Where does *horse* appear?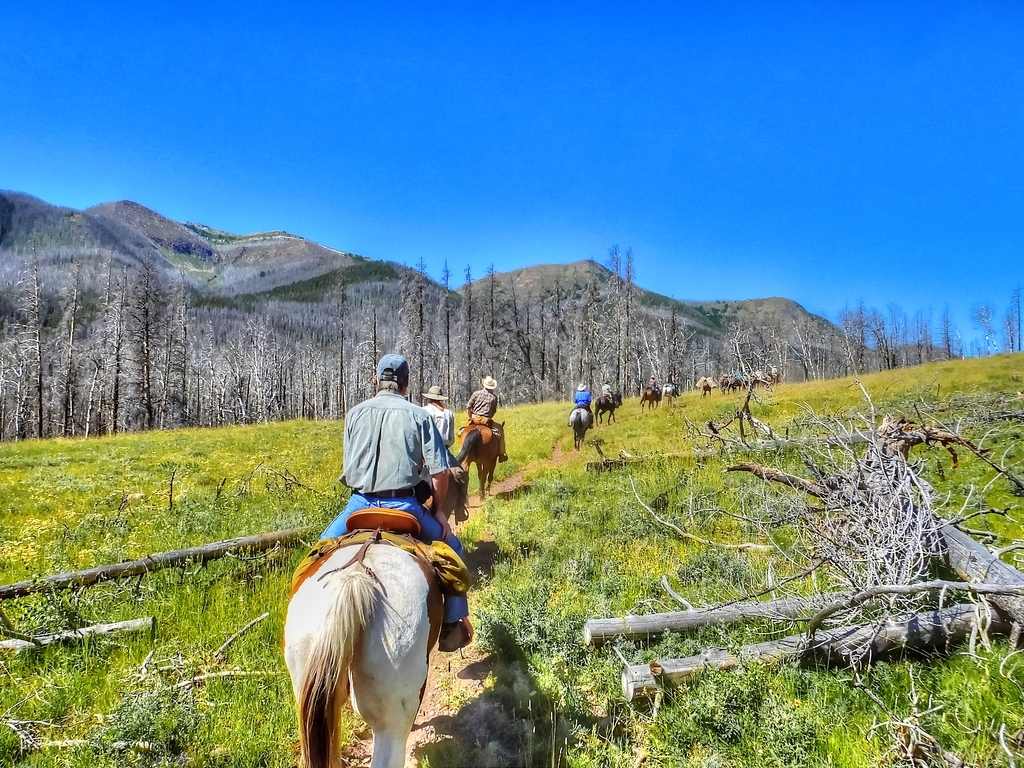
Appears at bbox=(696, 378, 714, 396).
